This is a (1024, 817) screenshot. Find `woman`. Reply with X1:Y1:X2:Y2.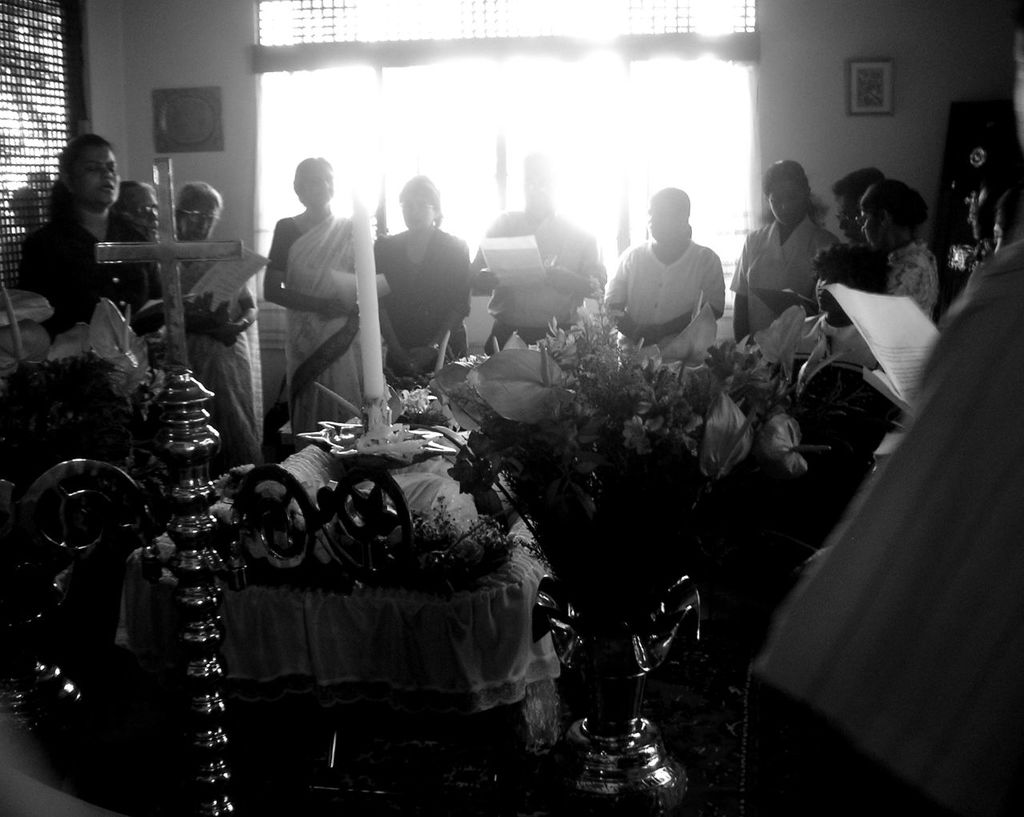
112:175:178:363.
